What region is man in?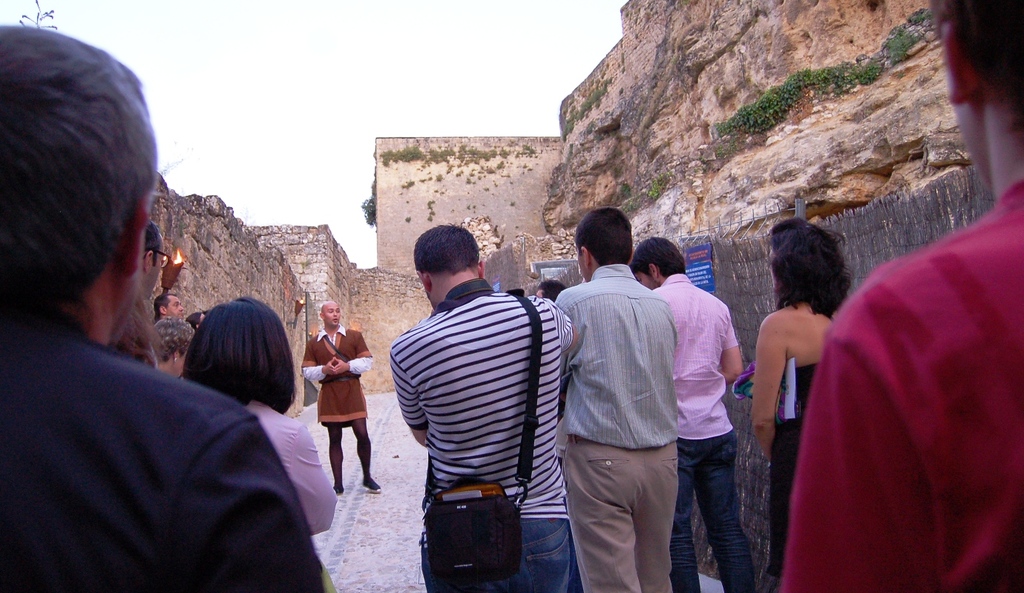
bbox=(300, 298, 378, 494).
